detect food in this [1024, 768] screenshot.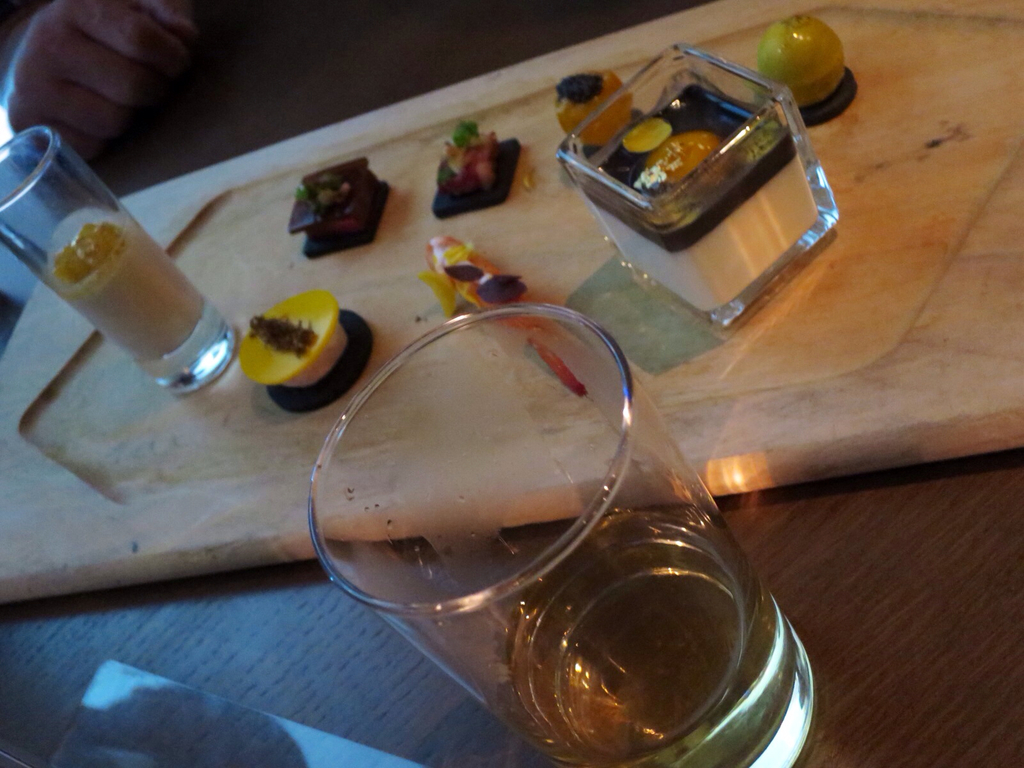
Detection: l=420, t=224, r=541, b=328.
